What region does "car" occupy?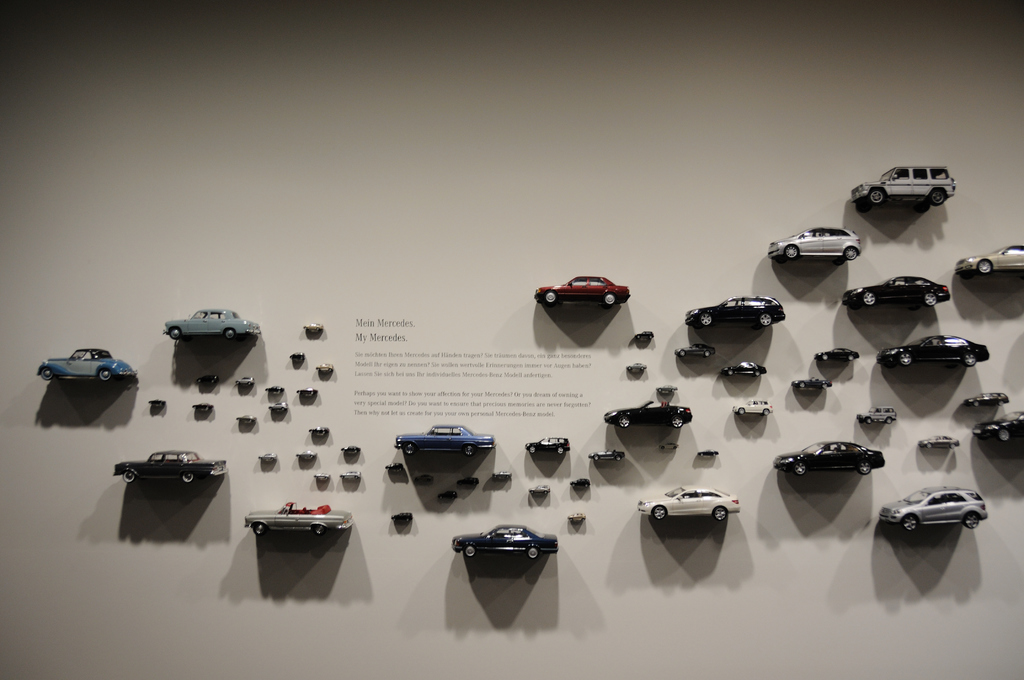
crop(876, 335, 989, 366).
